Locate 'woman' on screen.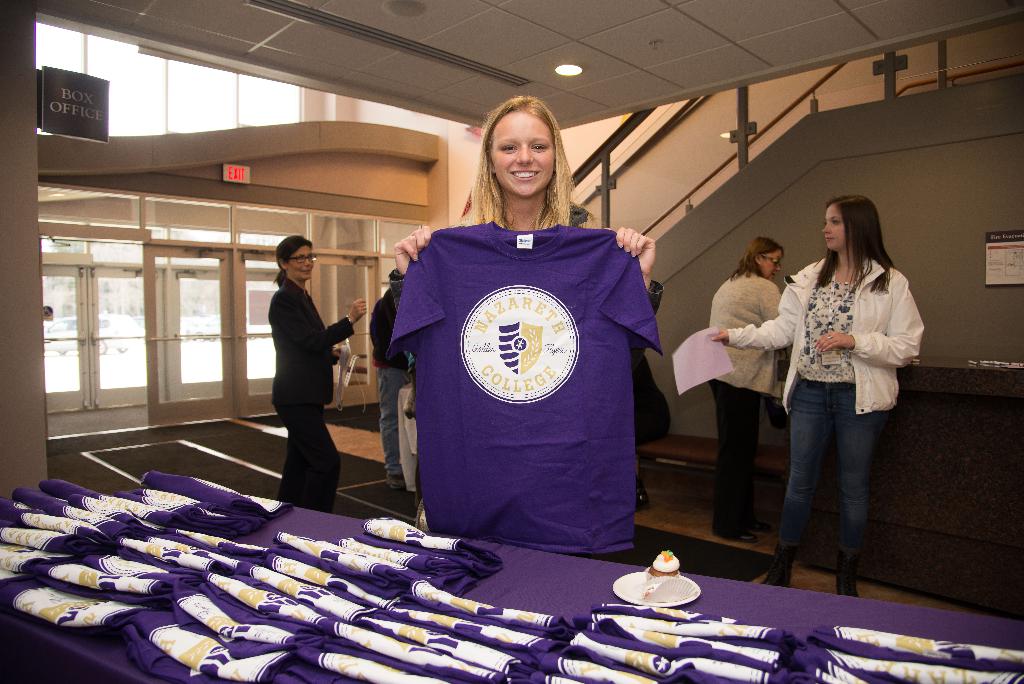
On screen at <bbox>269, 234, 366, 511</bbox>.
